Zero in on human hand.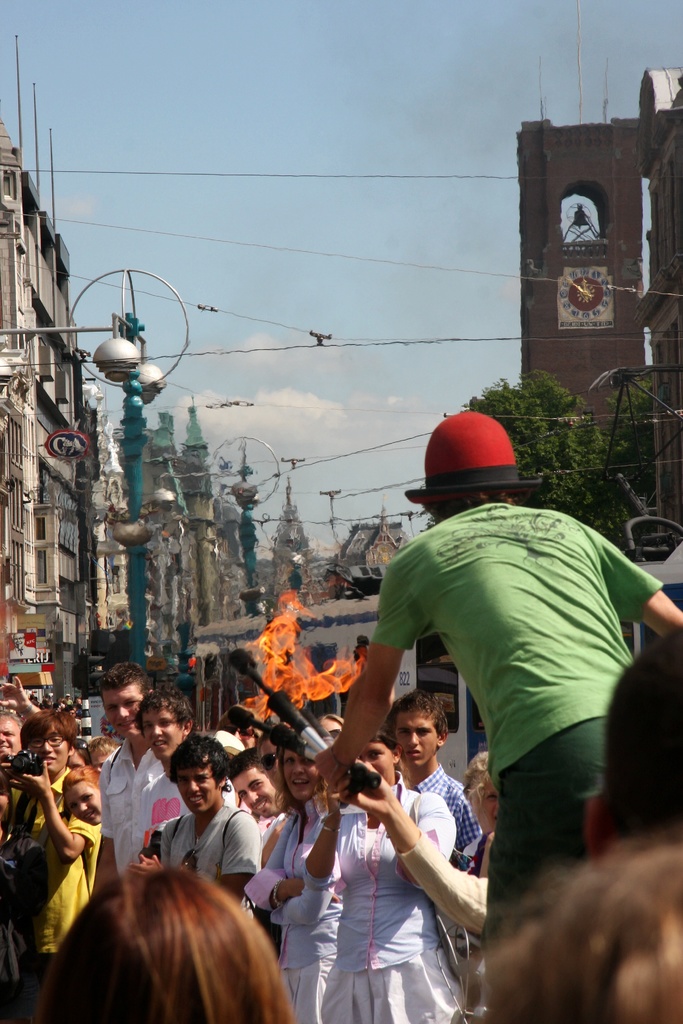
Zeroed in: [0,675,32,713].
